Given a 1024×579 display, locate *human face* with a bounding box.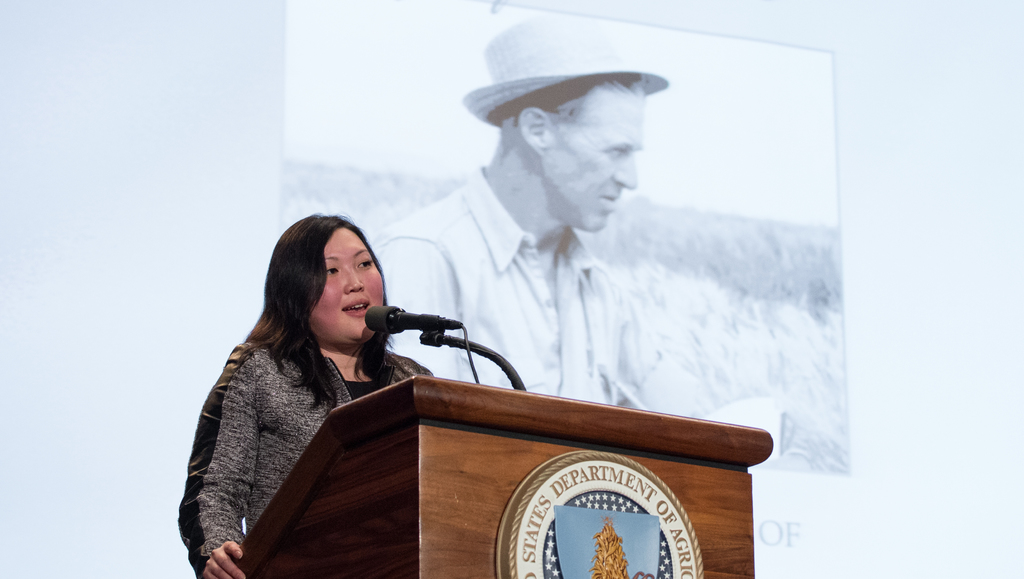
Located: (x1=547, y1=84, x2=647, y2=232).
